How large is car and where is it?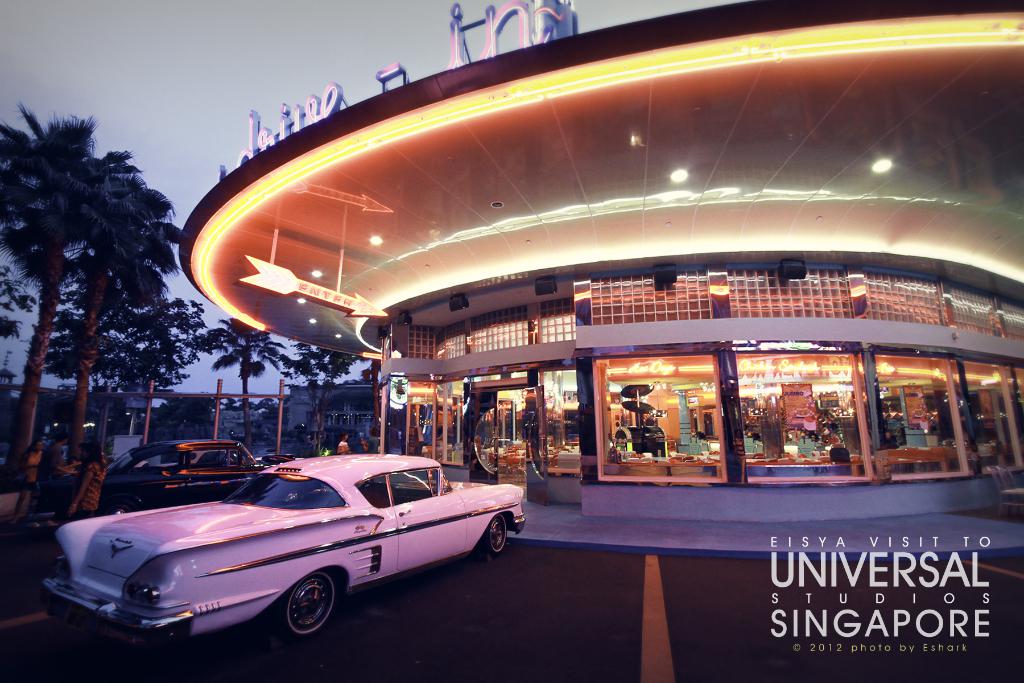
Bounding box: (left=40, top=452, right=527, bottom=645).
